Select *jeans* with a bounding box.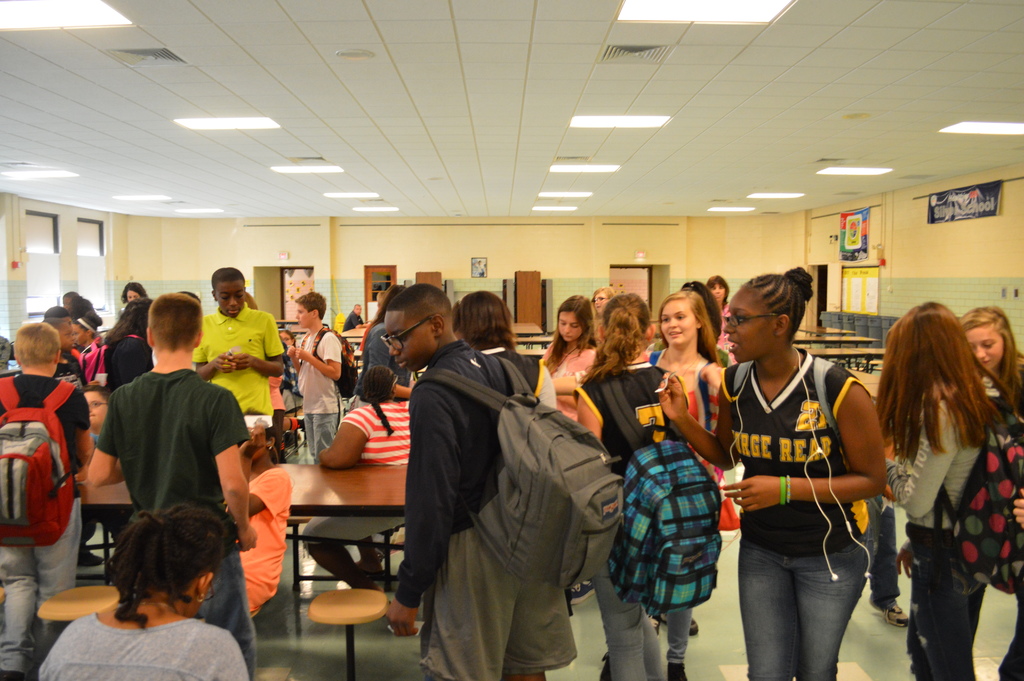
box=[305, 414, 340, 461].
